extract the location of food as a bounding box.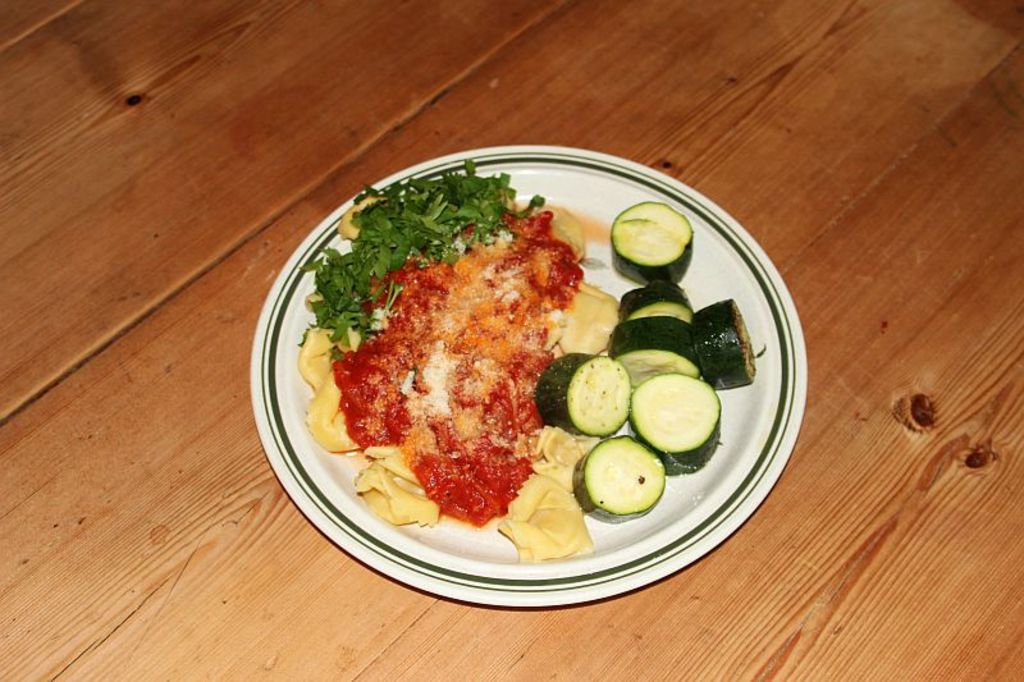
(305, 160, 618, 567).
